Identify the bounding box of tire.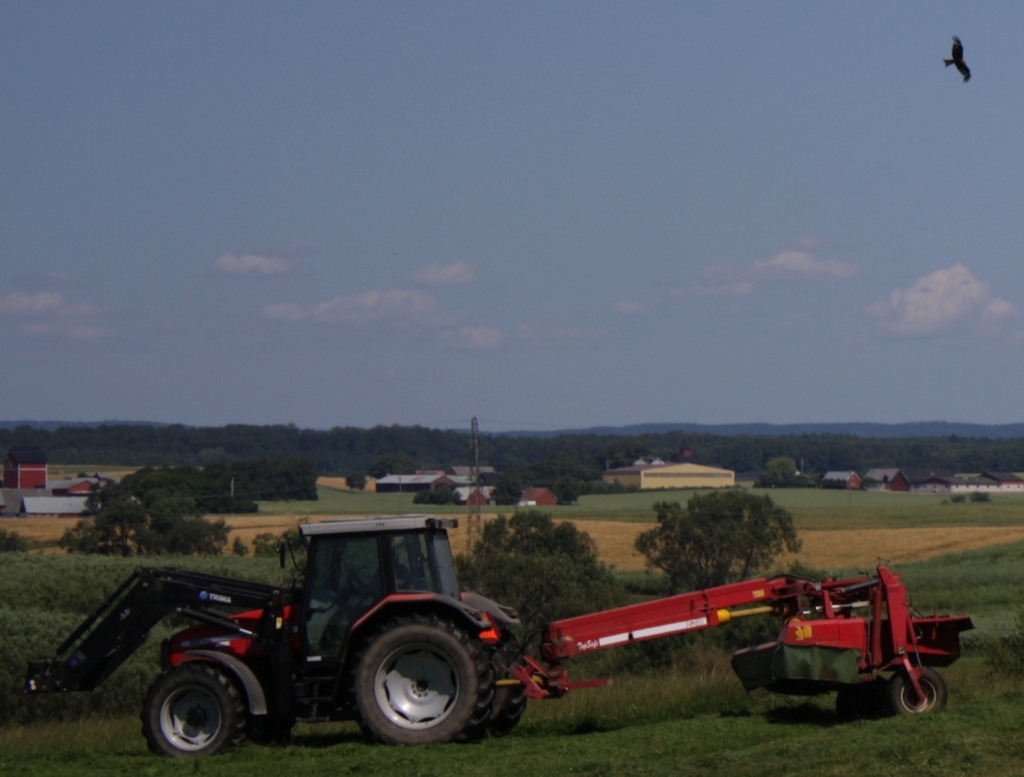
box(885, 656, 943, 720).
